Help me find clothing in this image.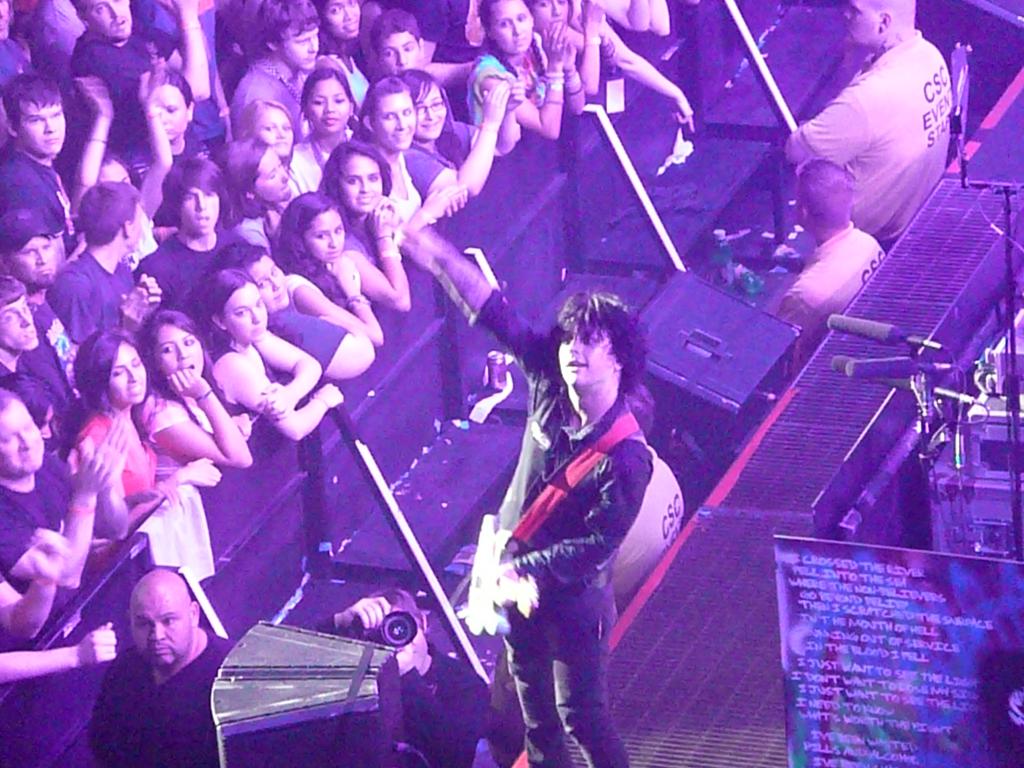
Found it: pyautogui.locateOnScreen(469, 290, 653, 593).
